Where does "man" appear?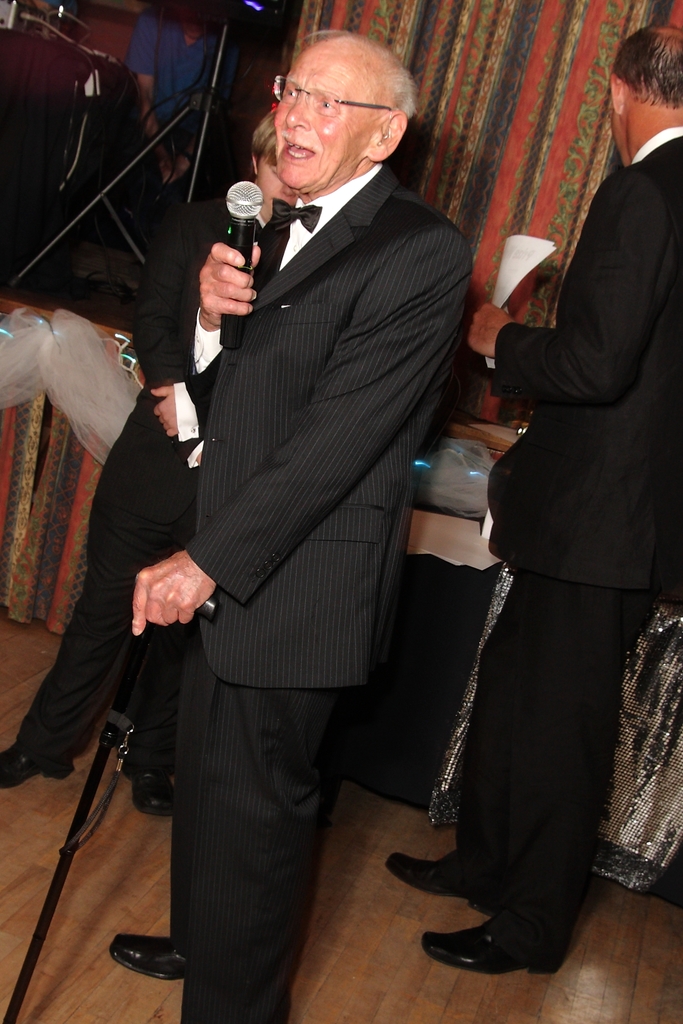
Appears at {"x1": 106, "y1": 30, "x2": 477, "y2": 1023}.
